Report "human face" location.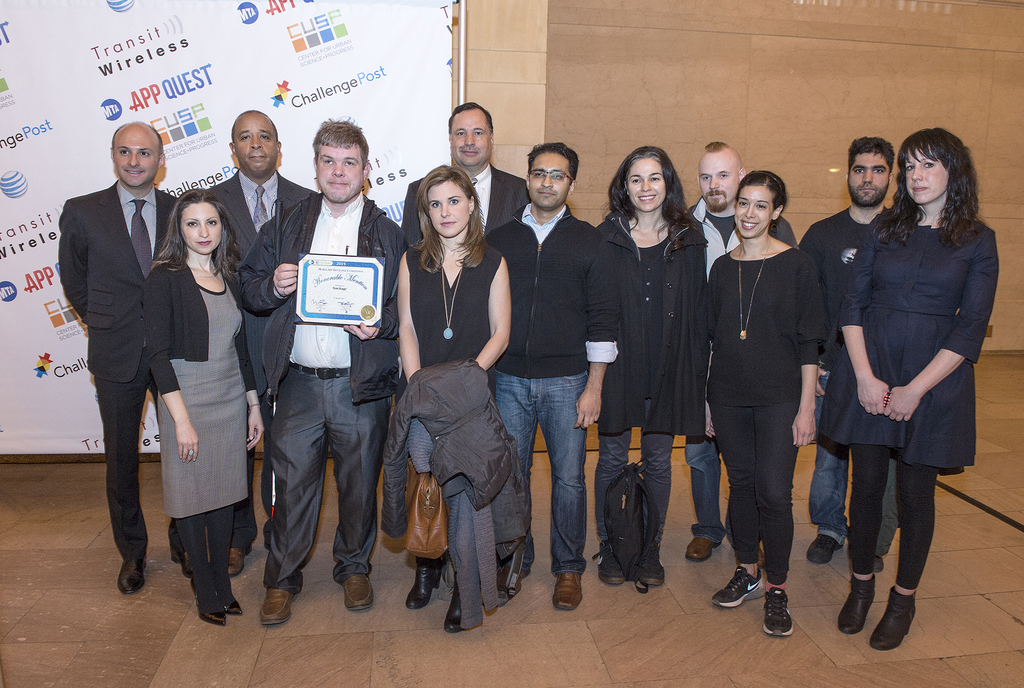
Report: 530 153 572 207.
